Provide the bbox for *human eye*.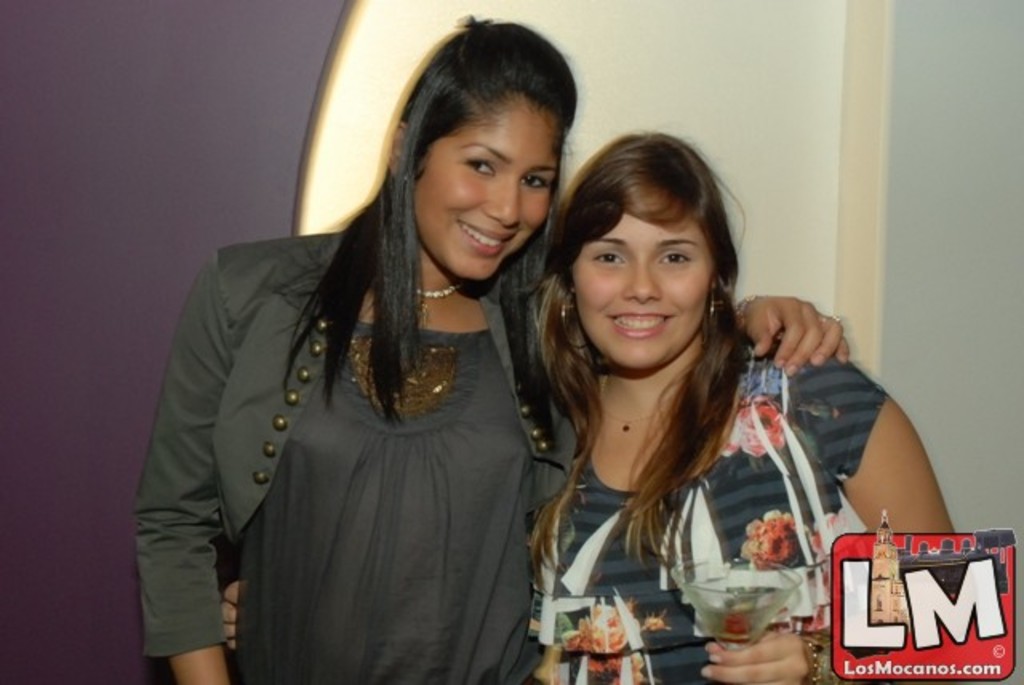
522:170:547:189.
